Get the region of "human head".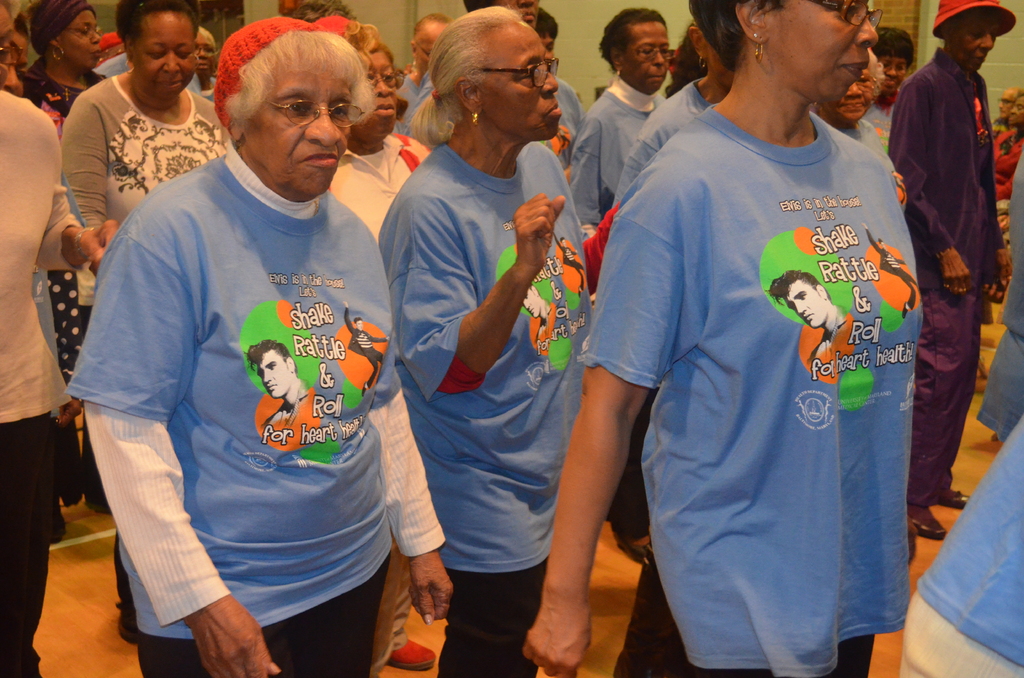
(522, 284, 541, 318).
